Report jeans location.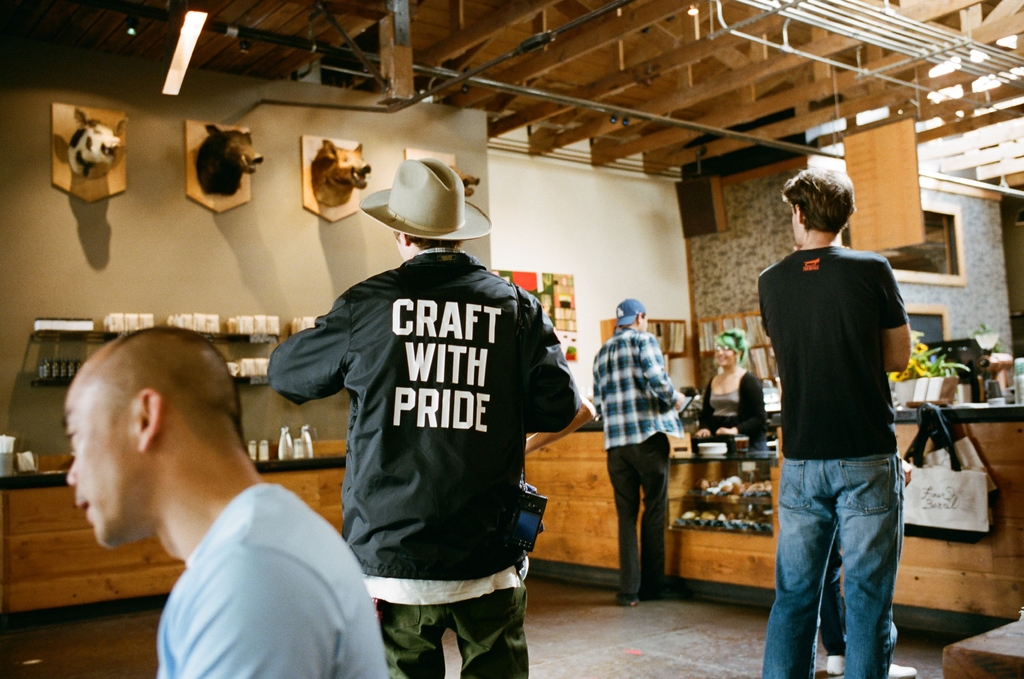
Report: select_region(774, 451, 914, 678).
